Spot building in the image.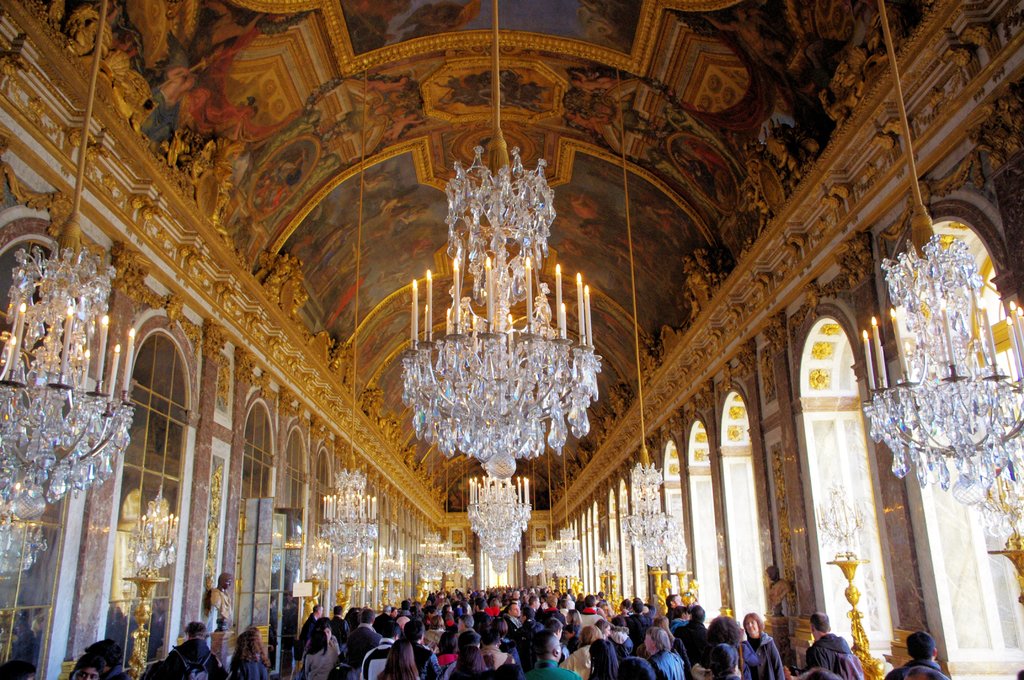
building found at (0,0,1023,679).
